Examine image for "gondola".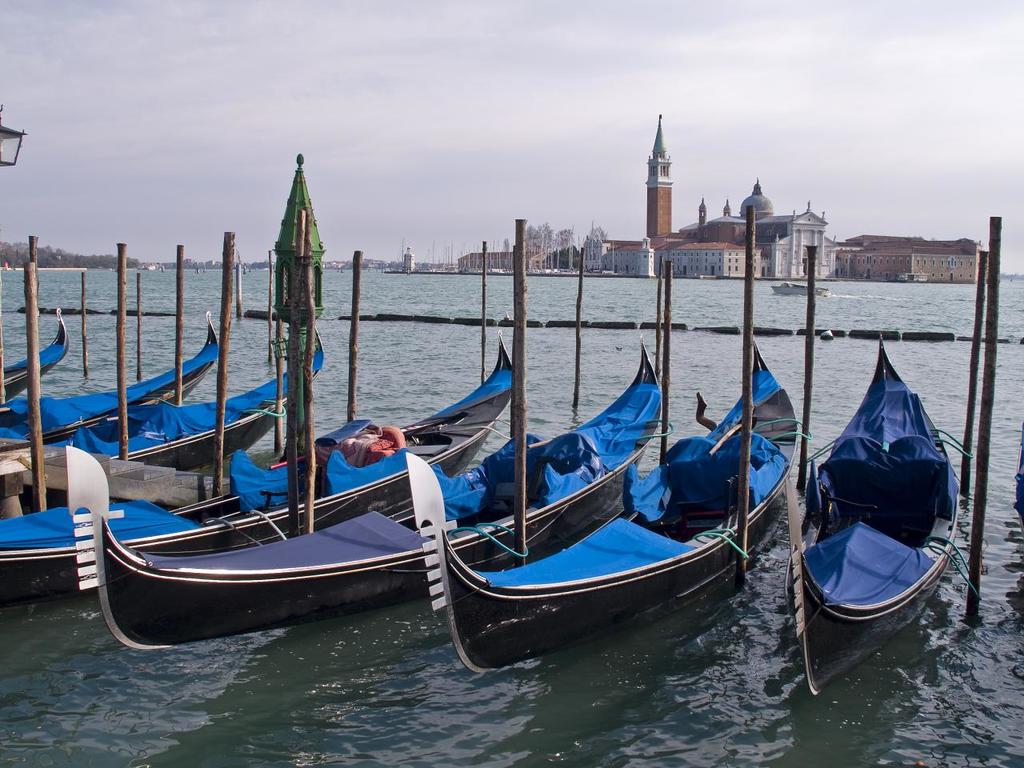
Examination result: left=406, top=323, right=803, bottom=682.
